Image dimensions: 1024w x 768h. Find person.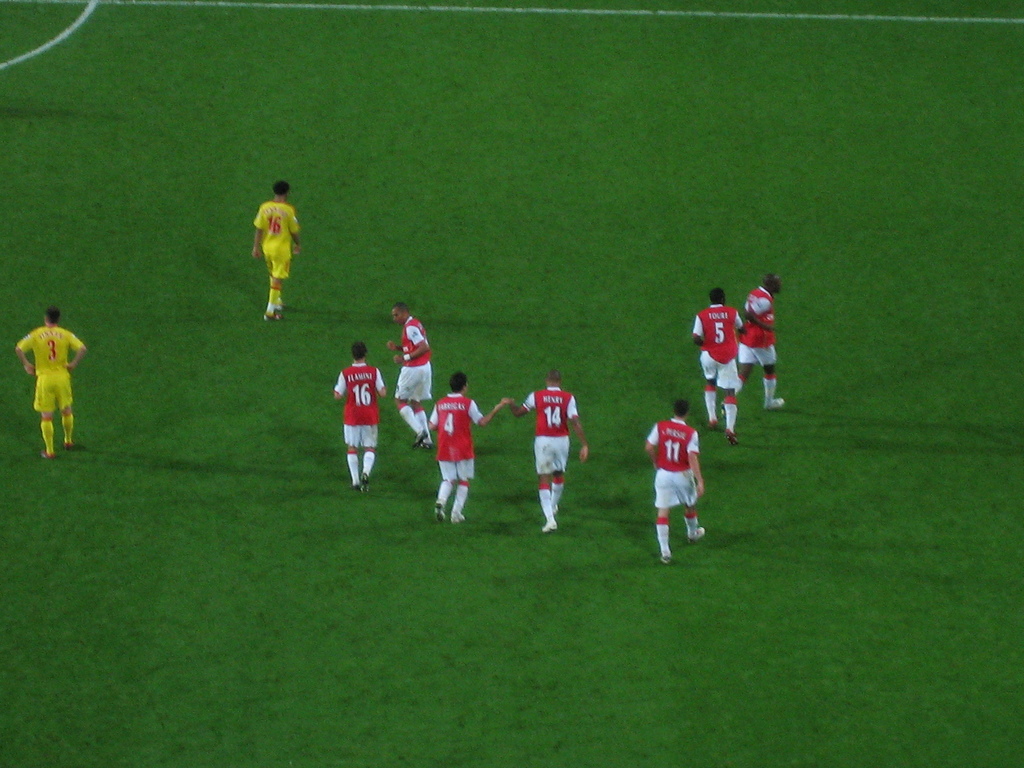
pyautogui.locateOnScreen(639, 401, 716, 568).
